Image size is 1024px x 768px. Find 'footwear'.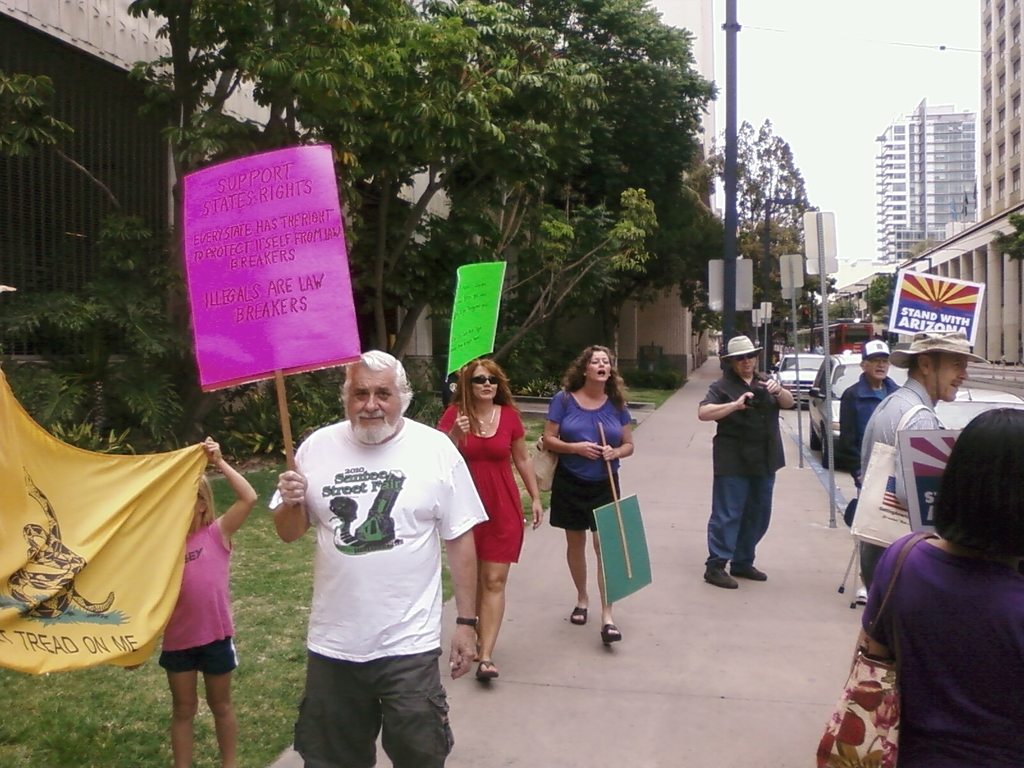
box=[854, 582, 867, 605].
